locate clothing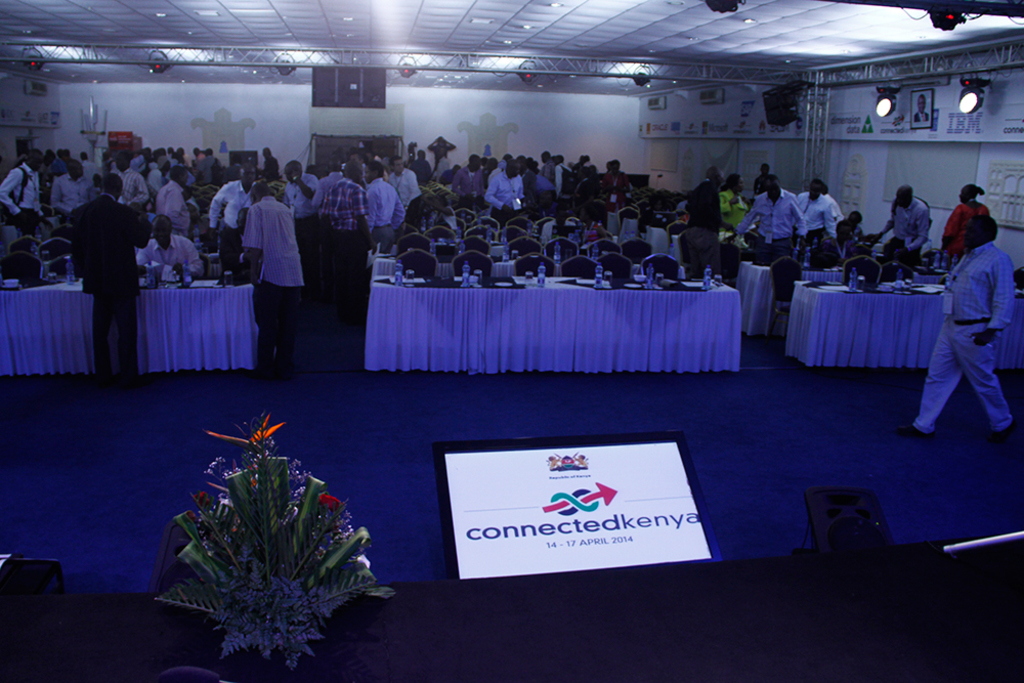
region(205, 176, 255, 266)
